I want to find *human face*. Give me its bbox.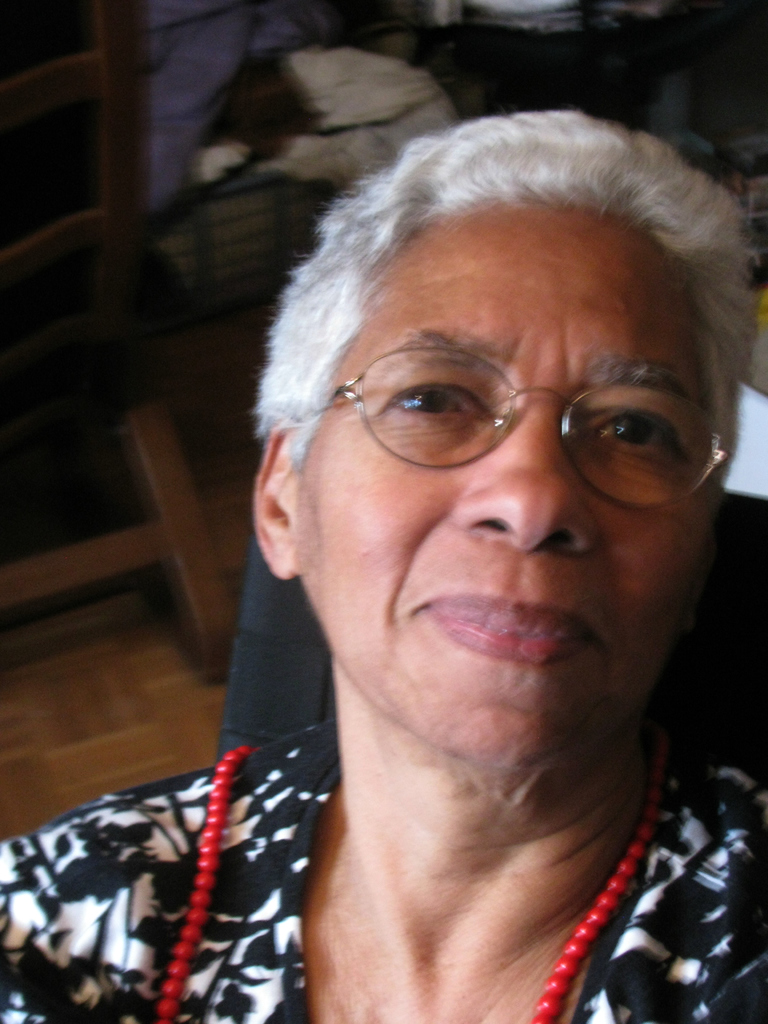
x1=289, y1=202, x2=714, y2=776.
